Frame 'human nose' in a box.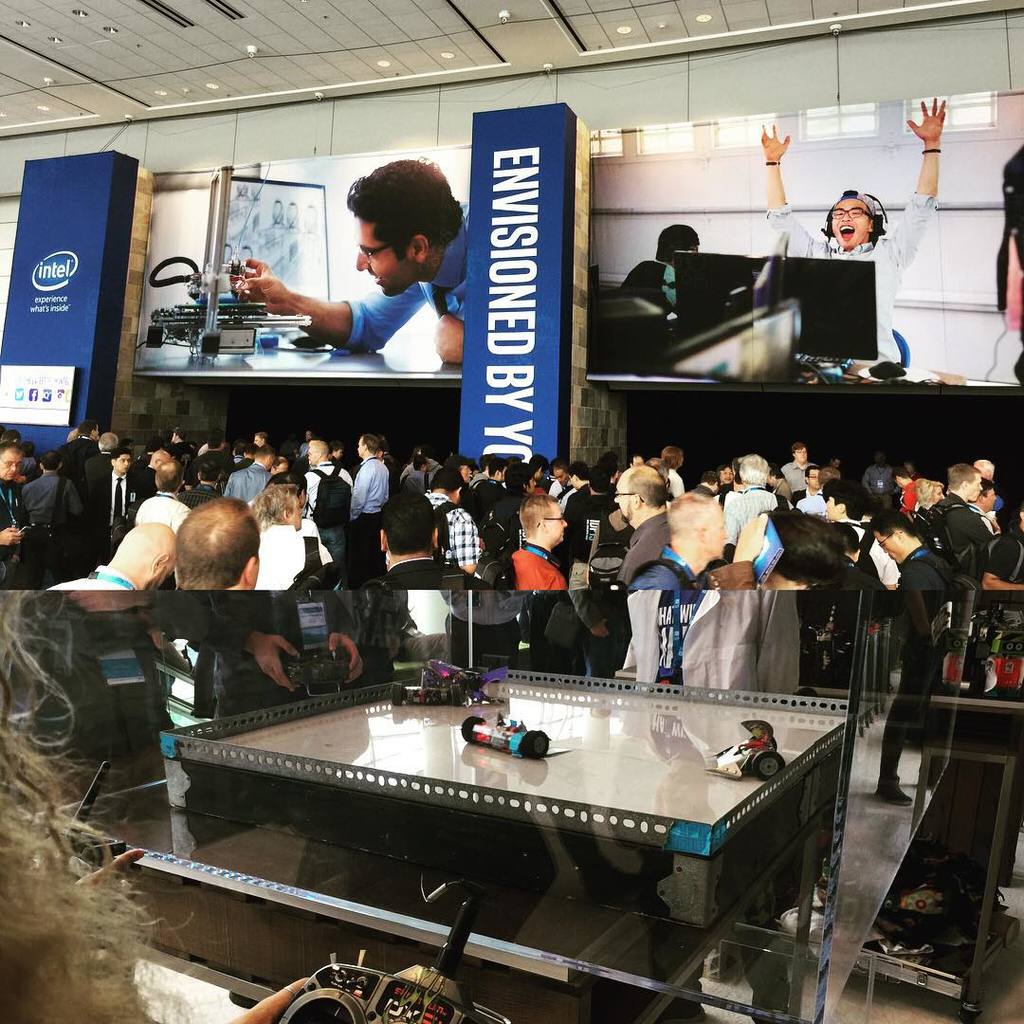
locate(614, 492, 619, 503).
